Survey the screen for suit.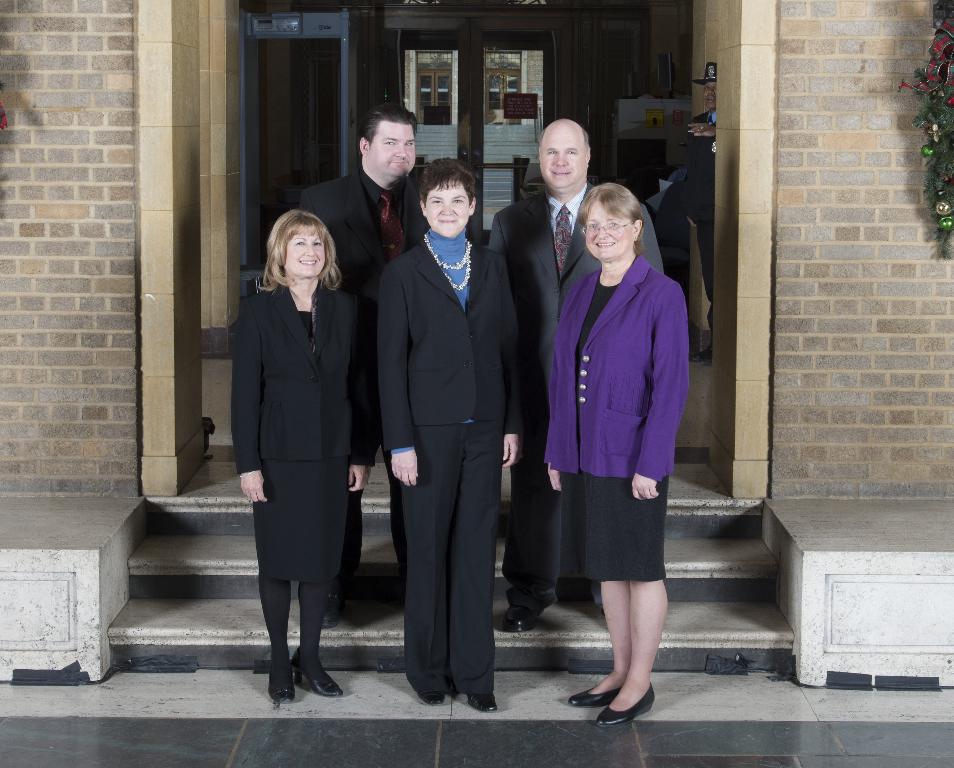
Survey found: (left=489, top=188, right=657, bottom=610).
